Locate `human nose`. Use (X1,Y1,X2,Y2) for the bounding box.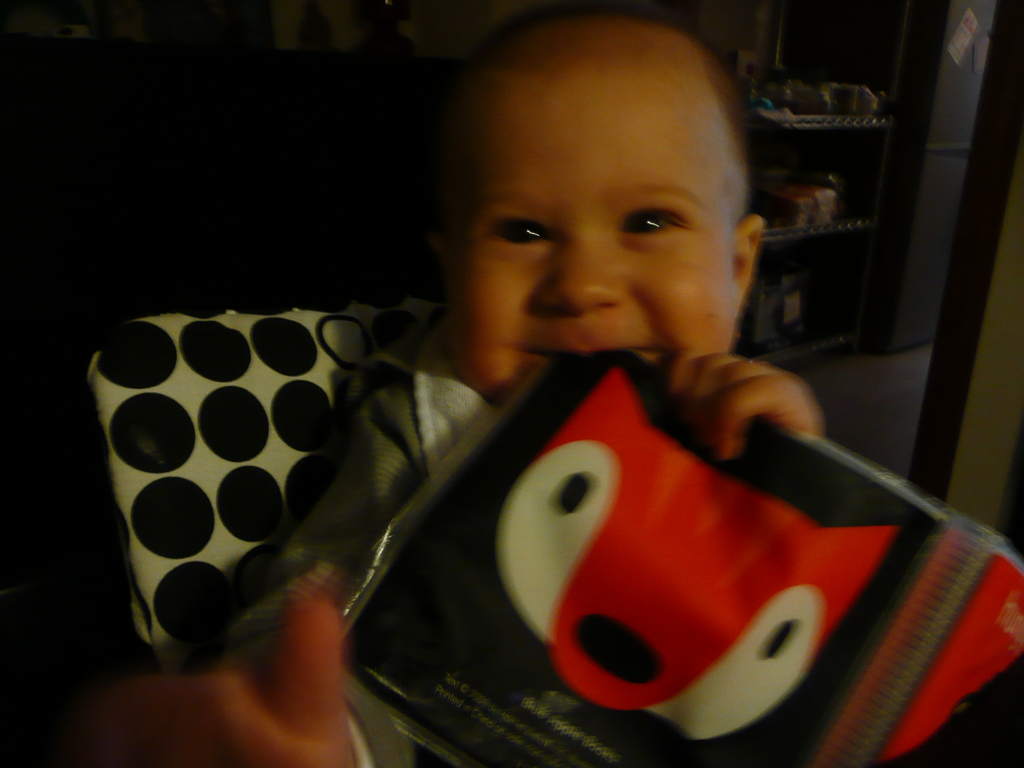
(538,226,623,315).
